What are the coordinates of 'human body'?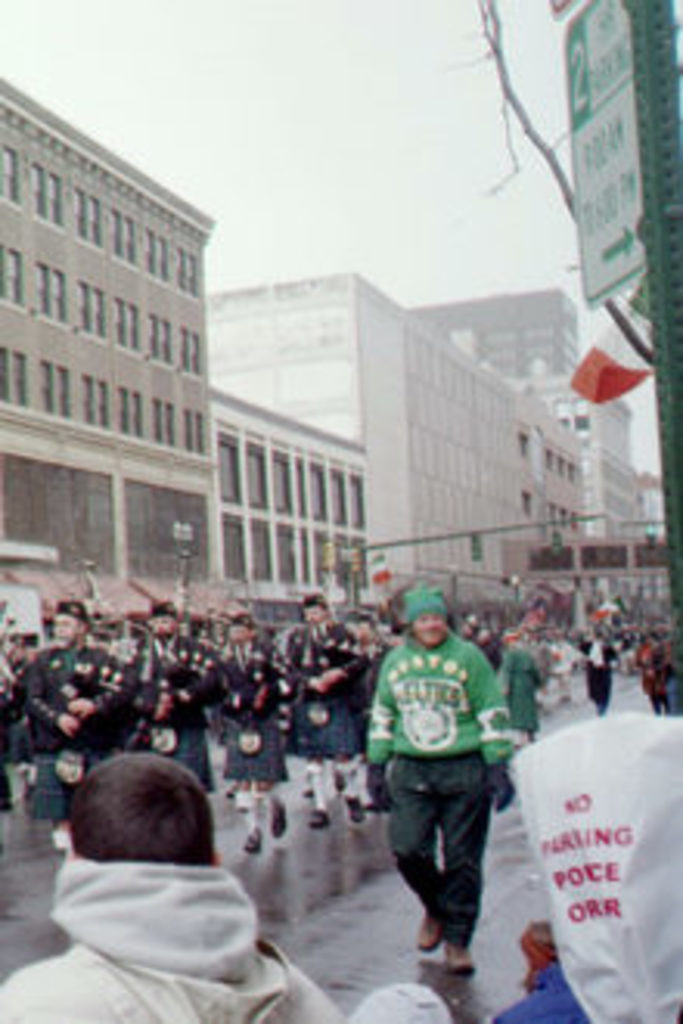
crop(363, 627, 515, 987).
